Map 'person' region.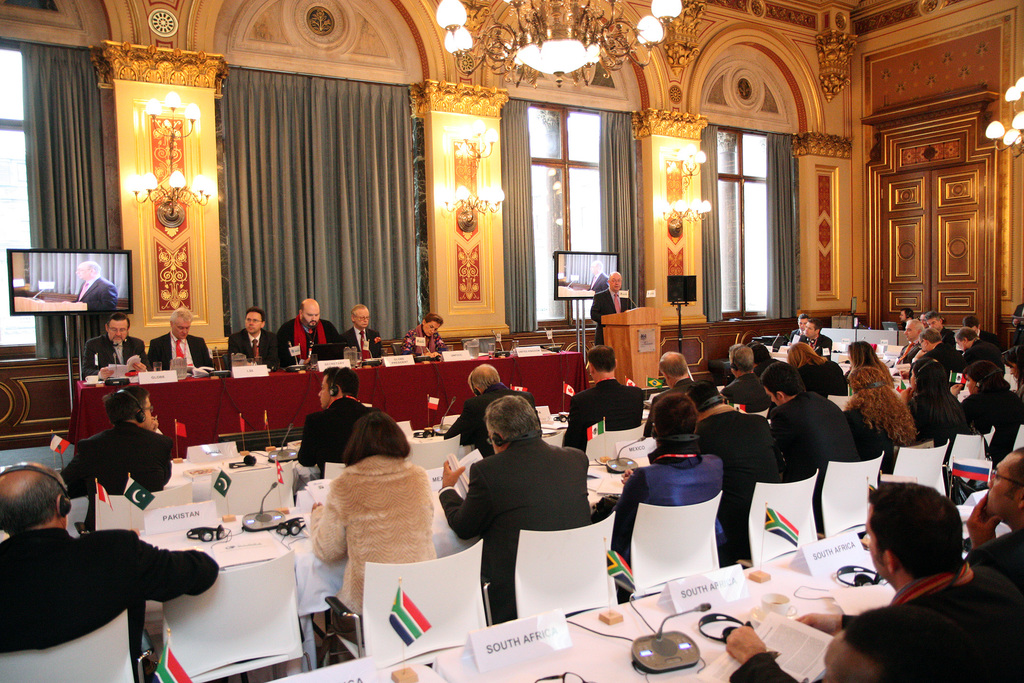
Mapped to crop(83, 310, 150, 378).
